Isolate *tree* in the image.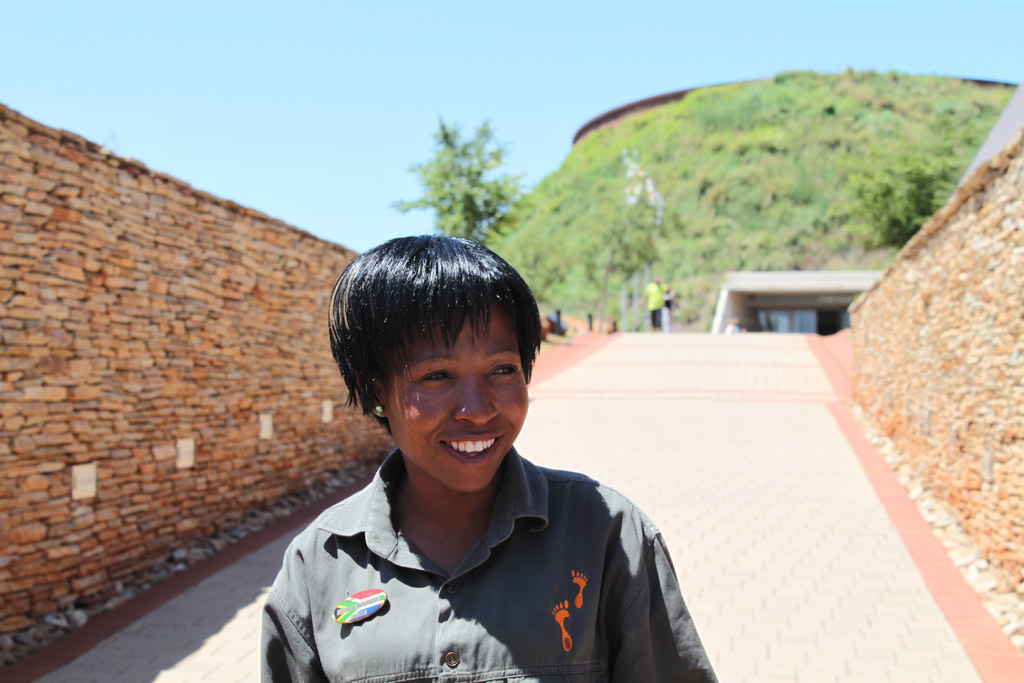
Isolated region: [x1=388, y1=107, x2=533, y2=232].
